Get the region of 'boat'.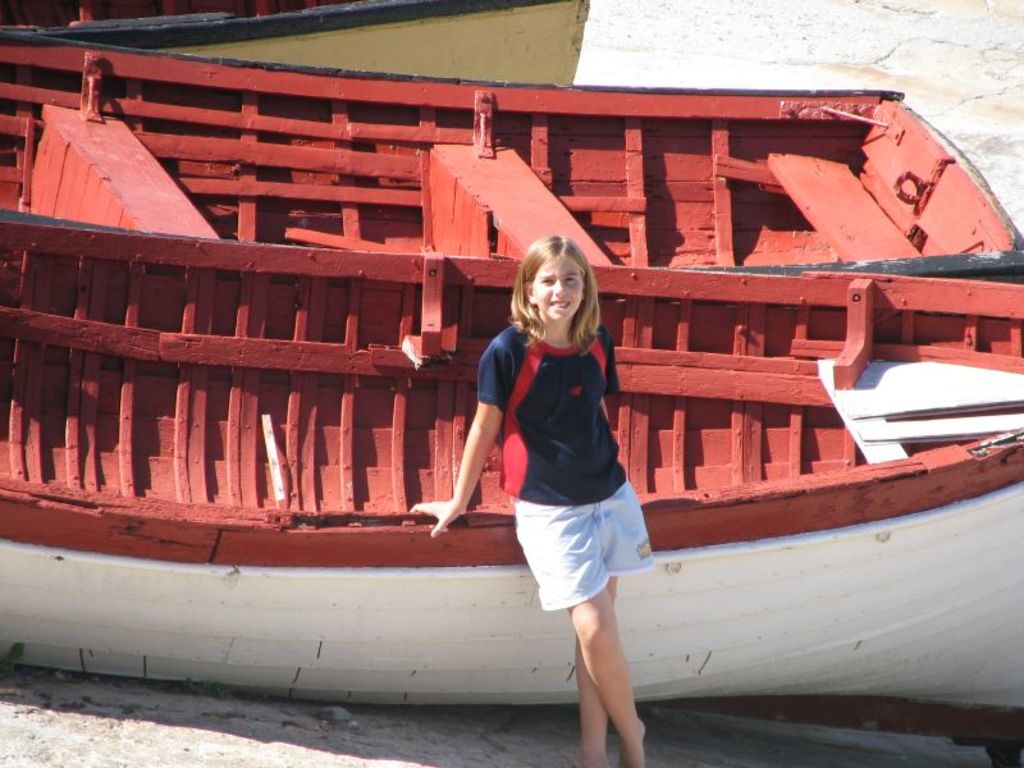
(x1=0, y1=12, x2=956, y2=700).
